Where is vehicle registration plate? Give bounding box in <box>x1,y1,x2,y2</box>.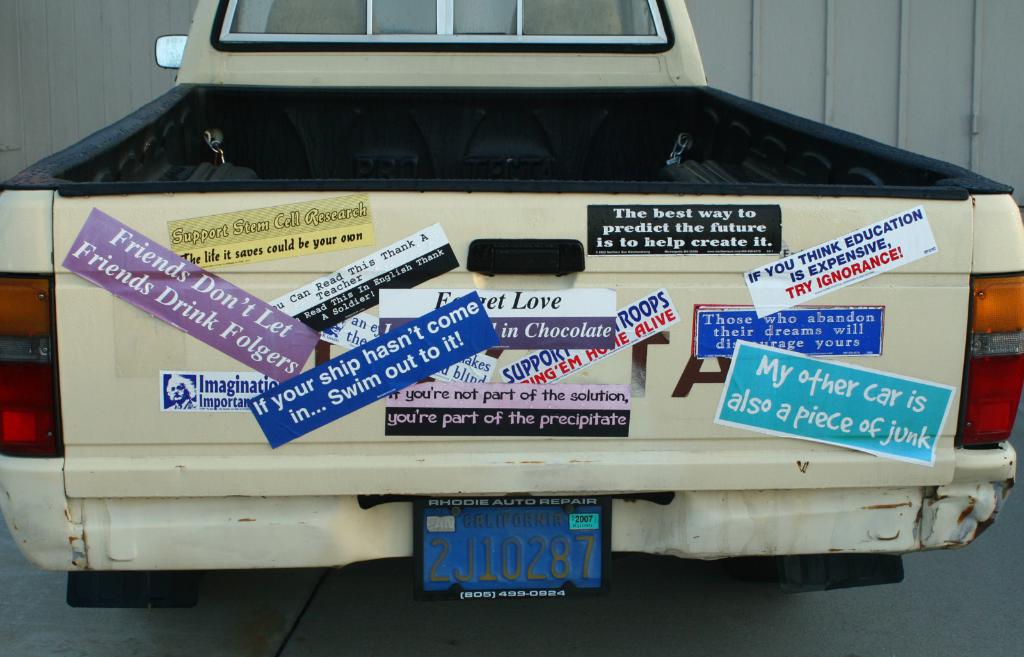
<box>433,503,609,599</box>.
